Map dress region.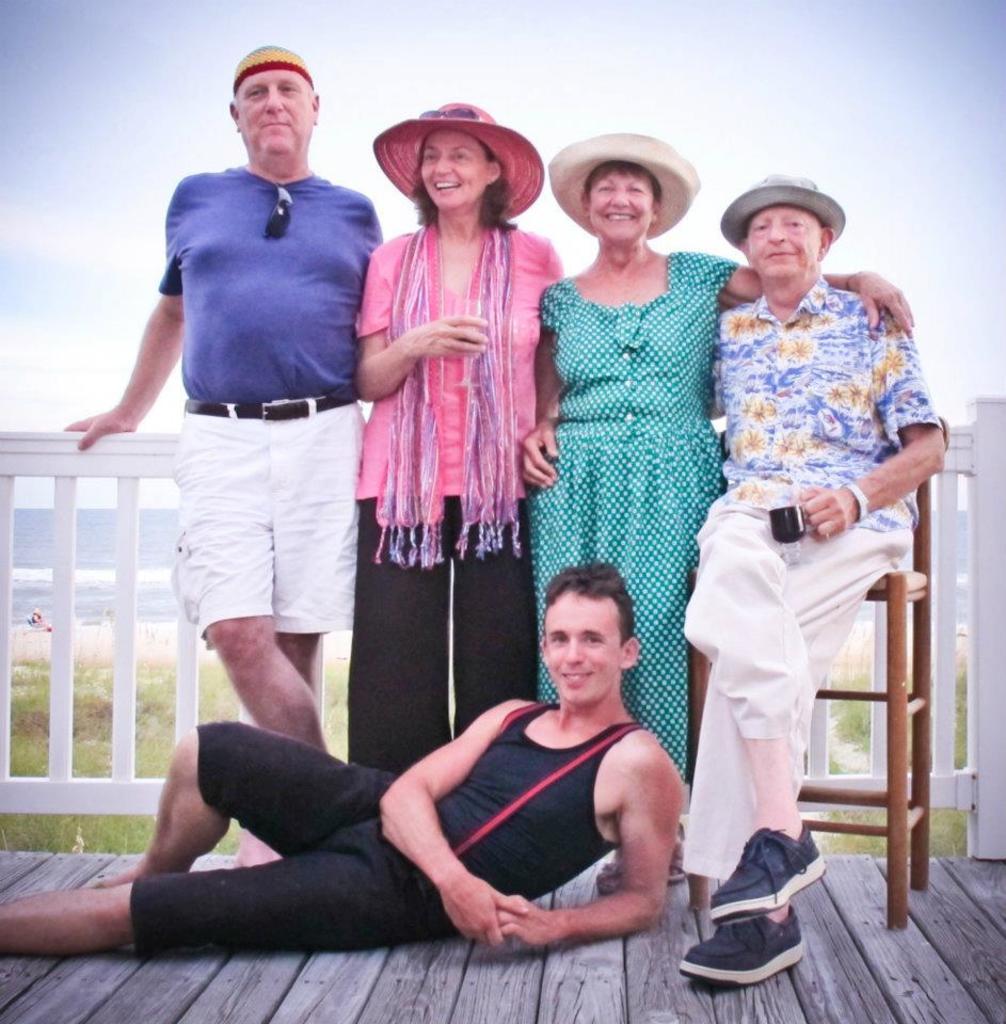
Mapped to {"x1": 533, "y1": 251, "x2": 741, "y2": 784}.
